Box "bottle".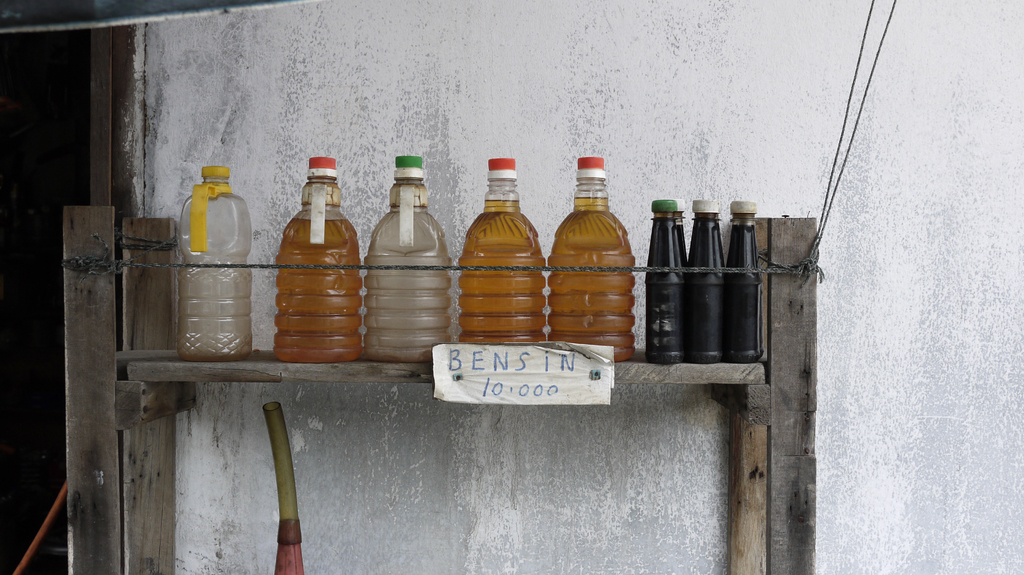
(x1=725, y1=200, x2=759, y2=361).
